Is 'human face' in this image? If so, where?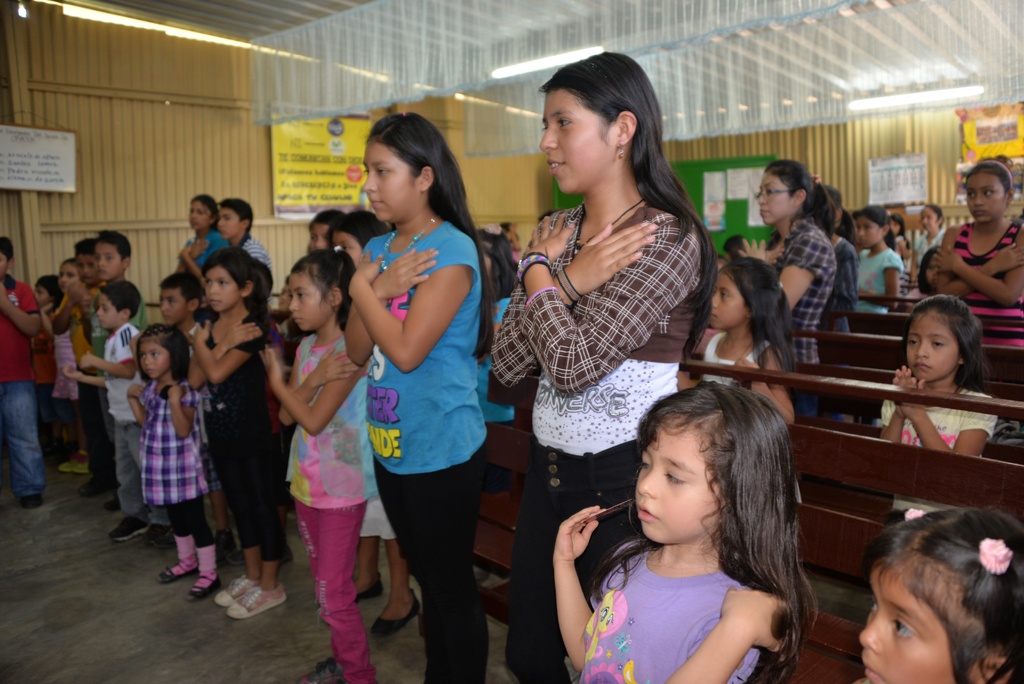
Yes, at [55,261,80,294].
